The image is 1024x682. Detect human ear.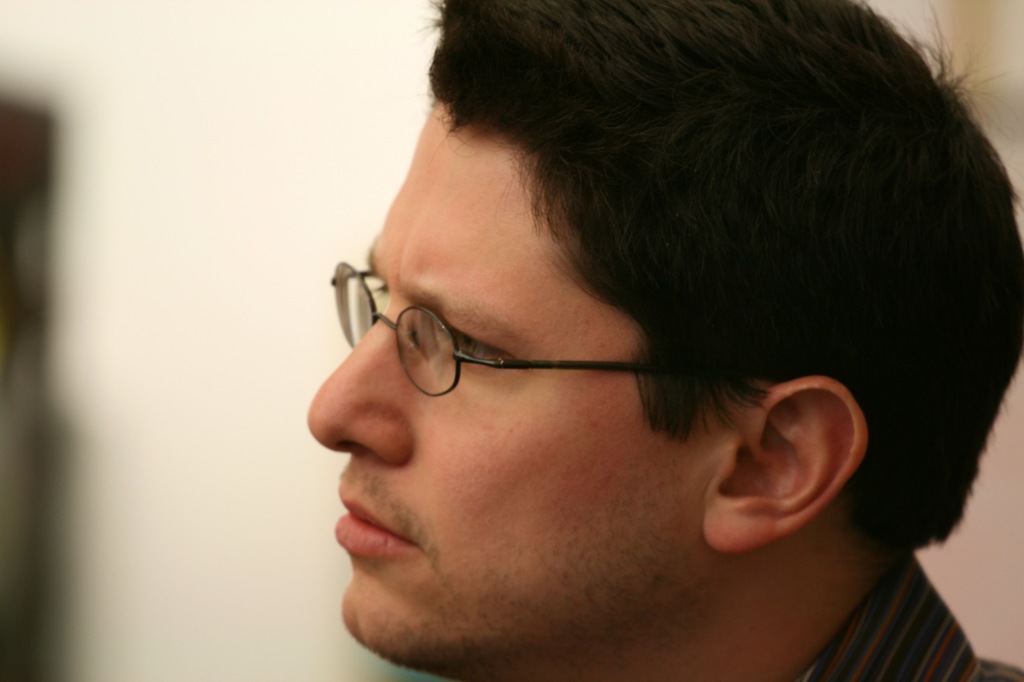
Detection: bbox=[705, 377, 873, 556].
